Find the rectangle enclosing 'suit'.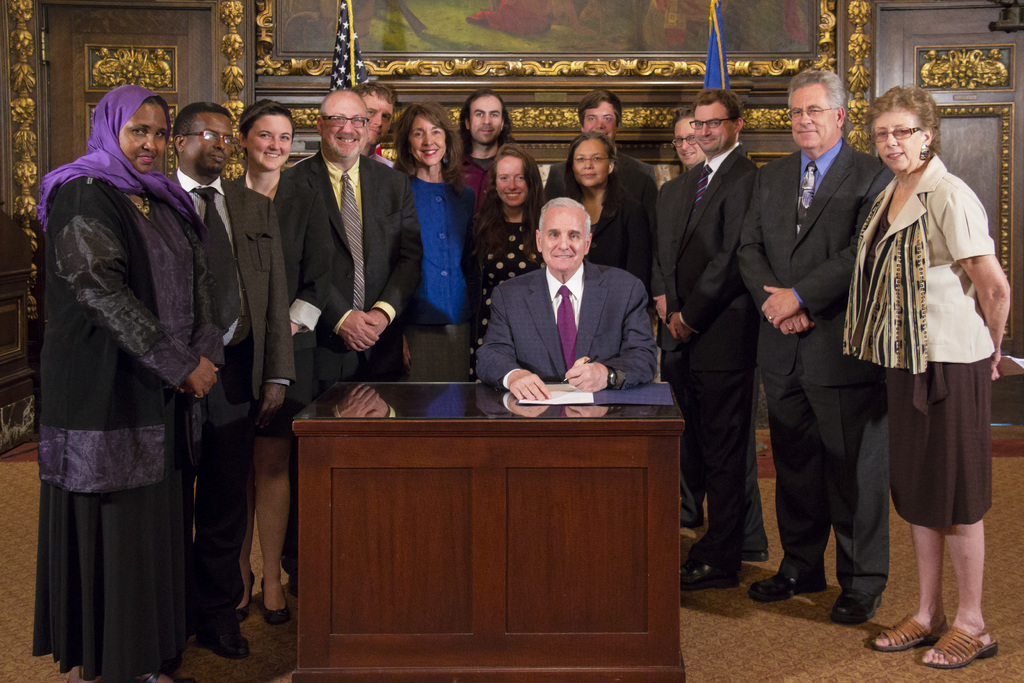
BBox(476, 256, 661, 388).
